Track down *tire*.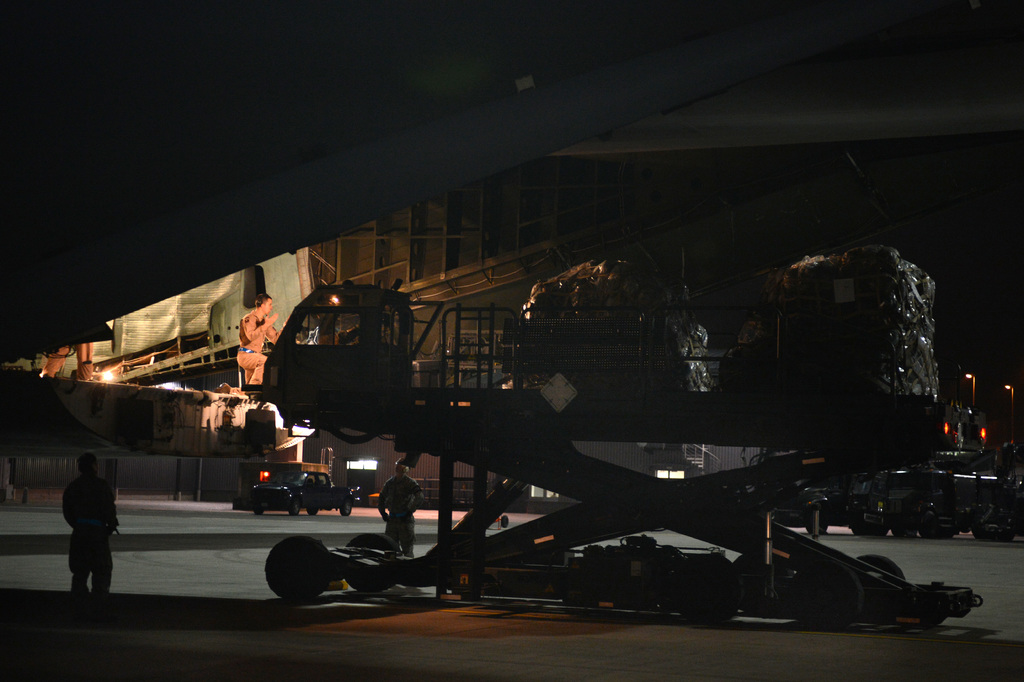
Tracked to rect(893, 530, 918, 536).
